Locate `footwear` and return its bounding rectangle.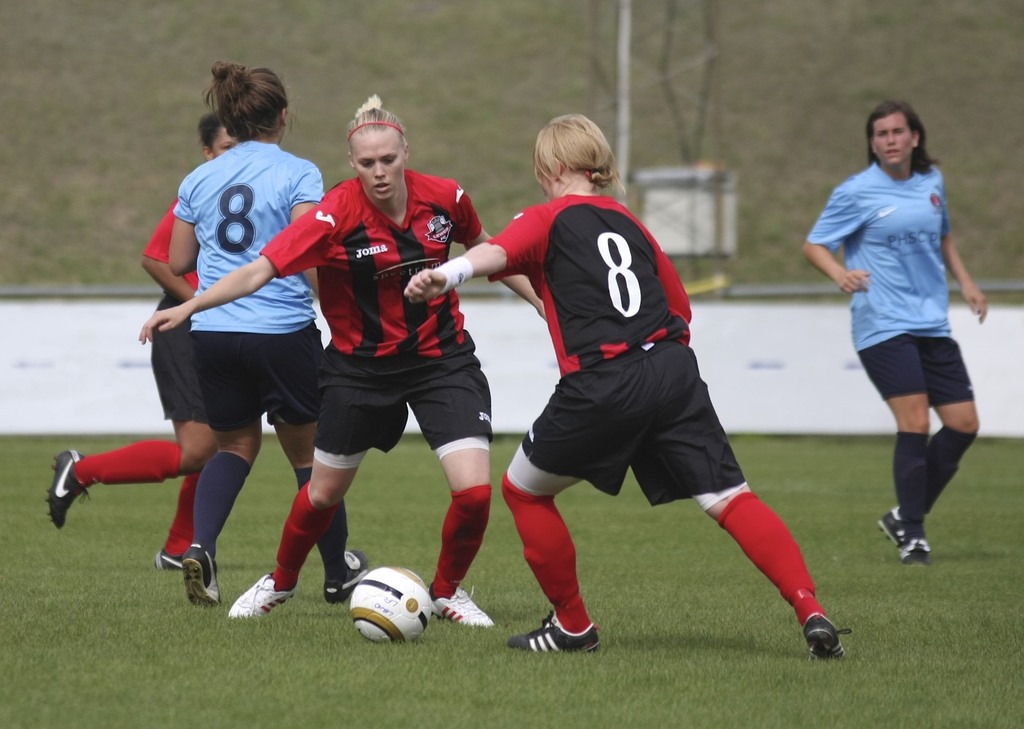
(left=801, top=614, right=855, bottom=663).
